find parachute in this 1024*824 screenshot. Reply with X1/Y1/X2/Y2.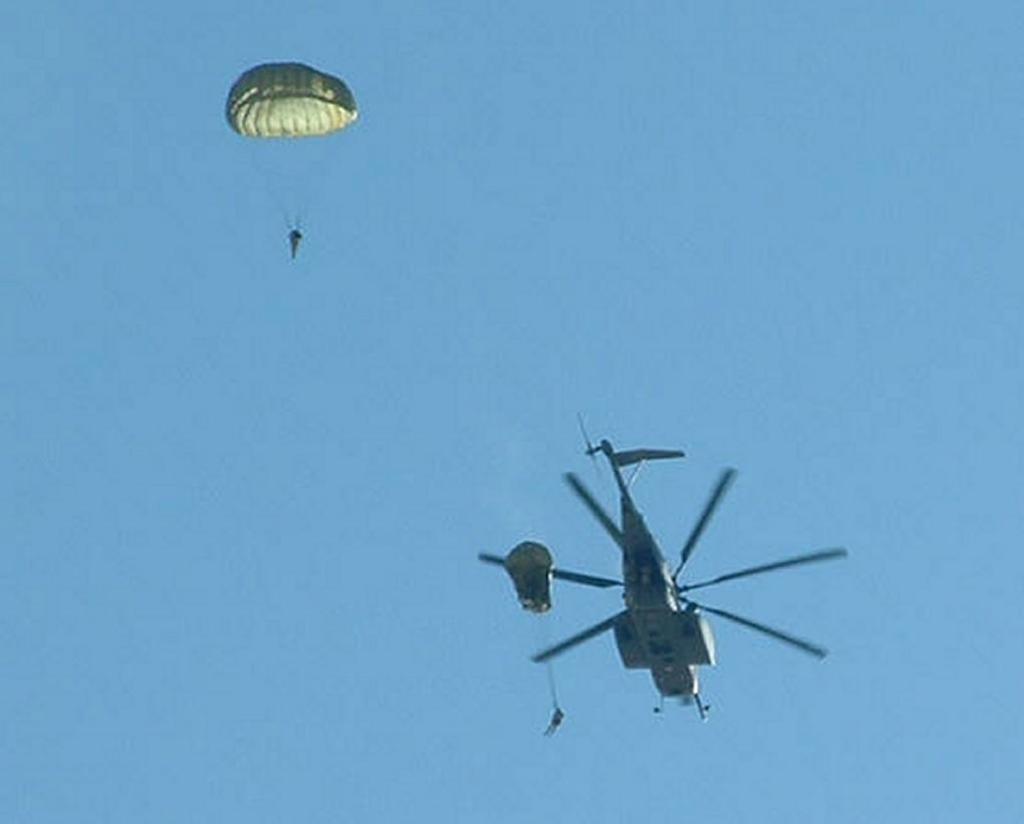
231/60/351/224.
